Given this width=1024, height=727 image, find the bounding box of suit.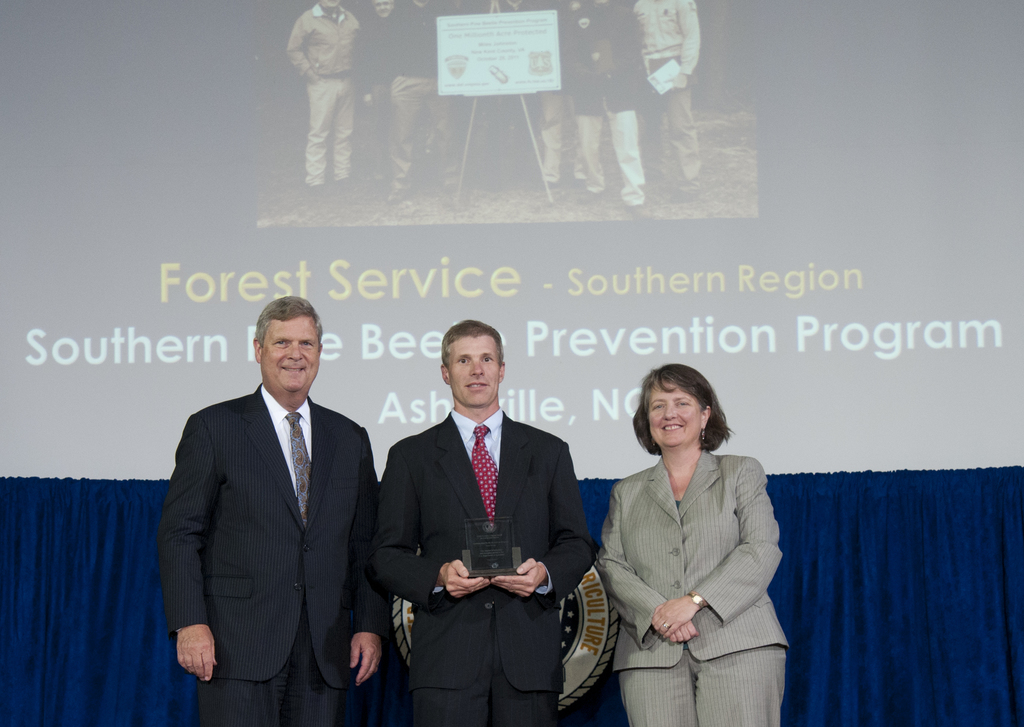
(x1=595, y1=450, x2=793, y2=726).
